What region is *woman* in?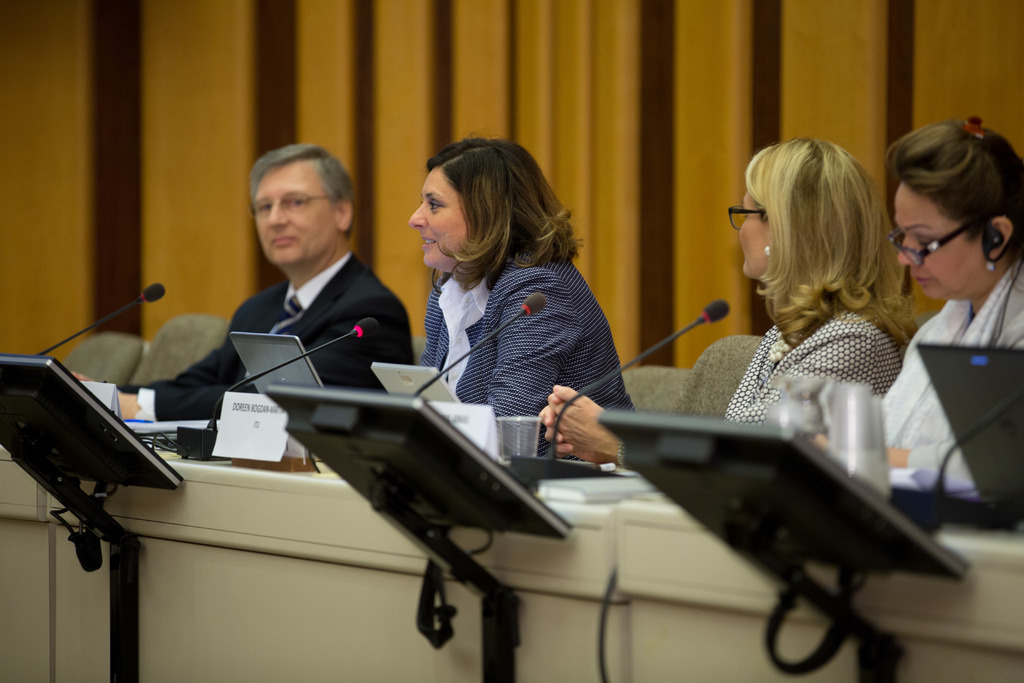
box=[538, 132, 922, 486].
